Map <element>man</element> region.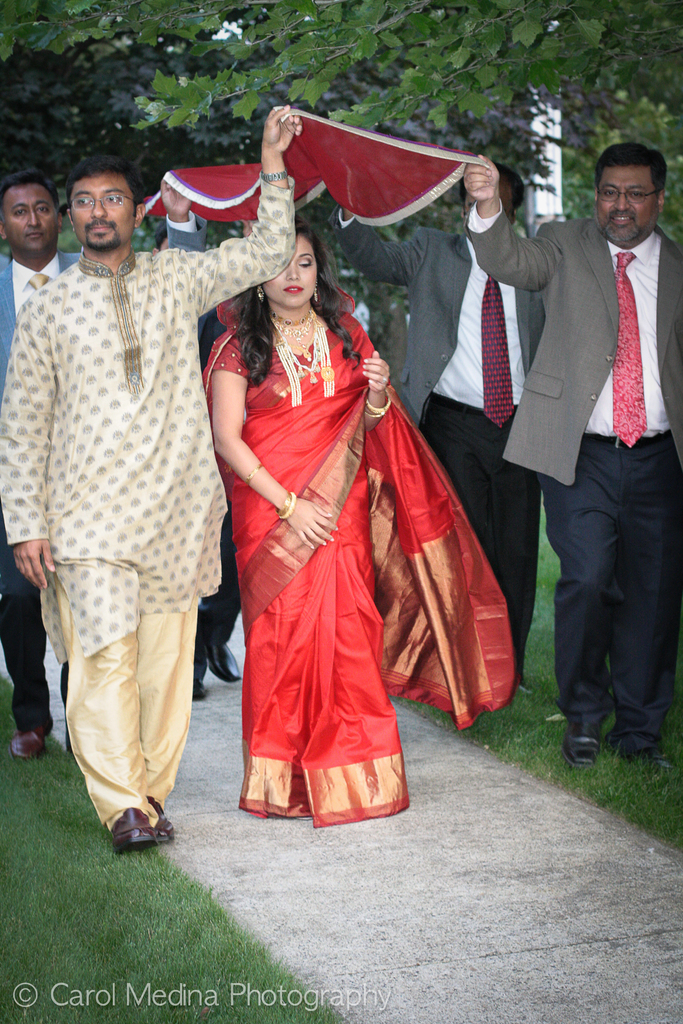
Mapped to <region>152, 225, 243, 702</region>.
